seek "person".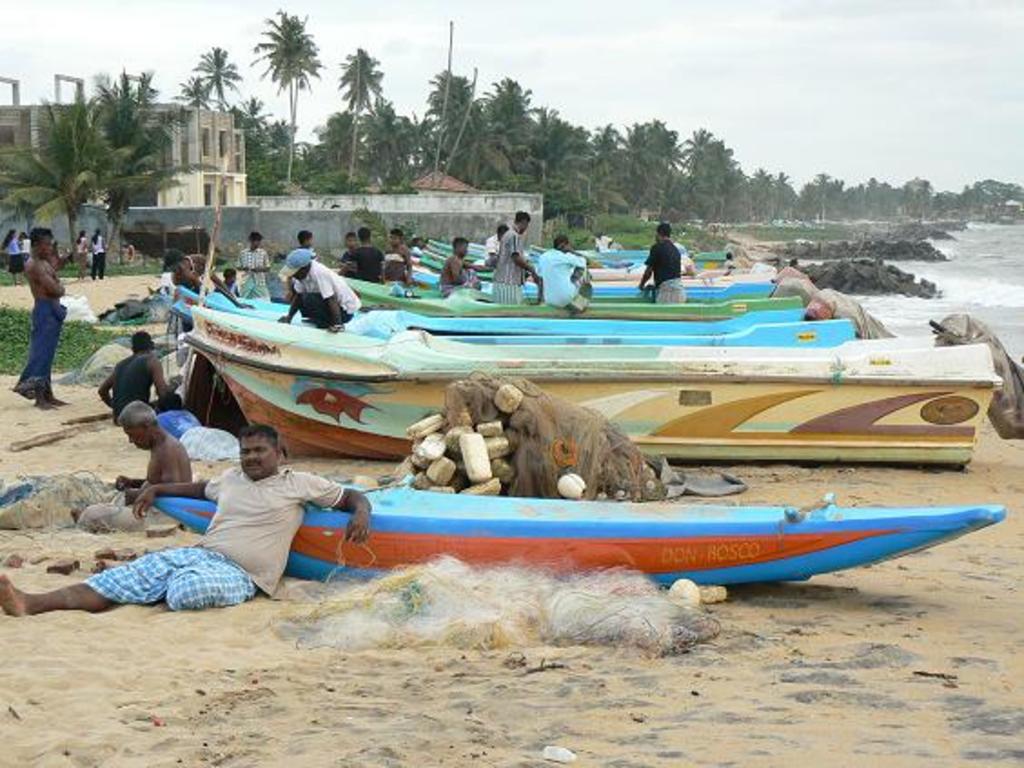
x1=96, y1=330, x2=171, y2=418.
